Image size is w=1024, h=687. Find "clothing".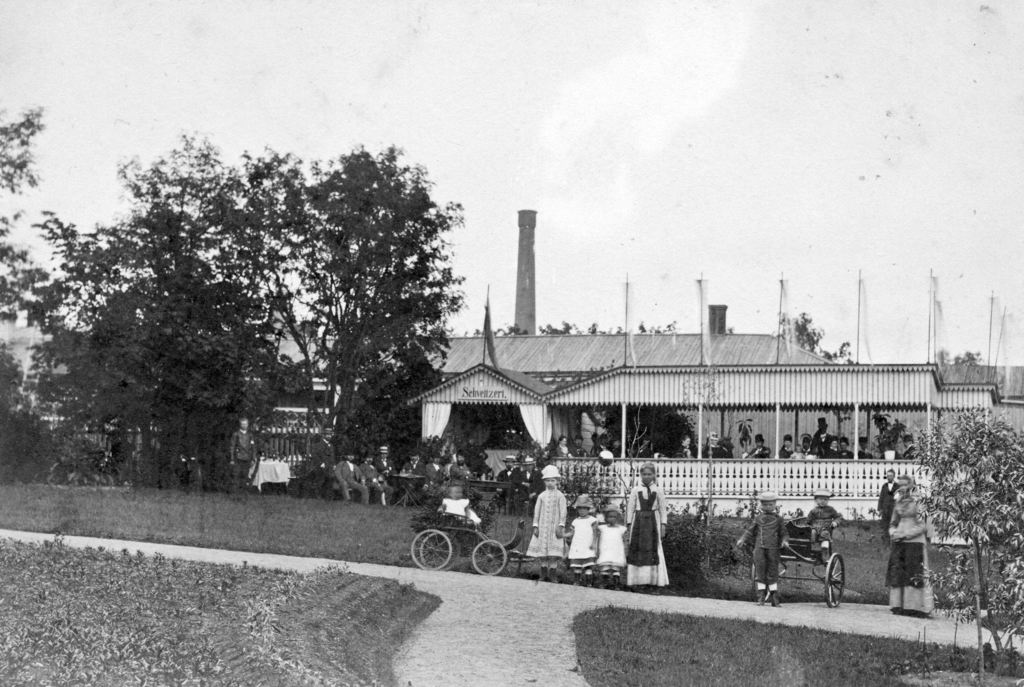
{"left": 570, "top": 514, "right": 596, "bottom": 568}.
